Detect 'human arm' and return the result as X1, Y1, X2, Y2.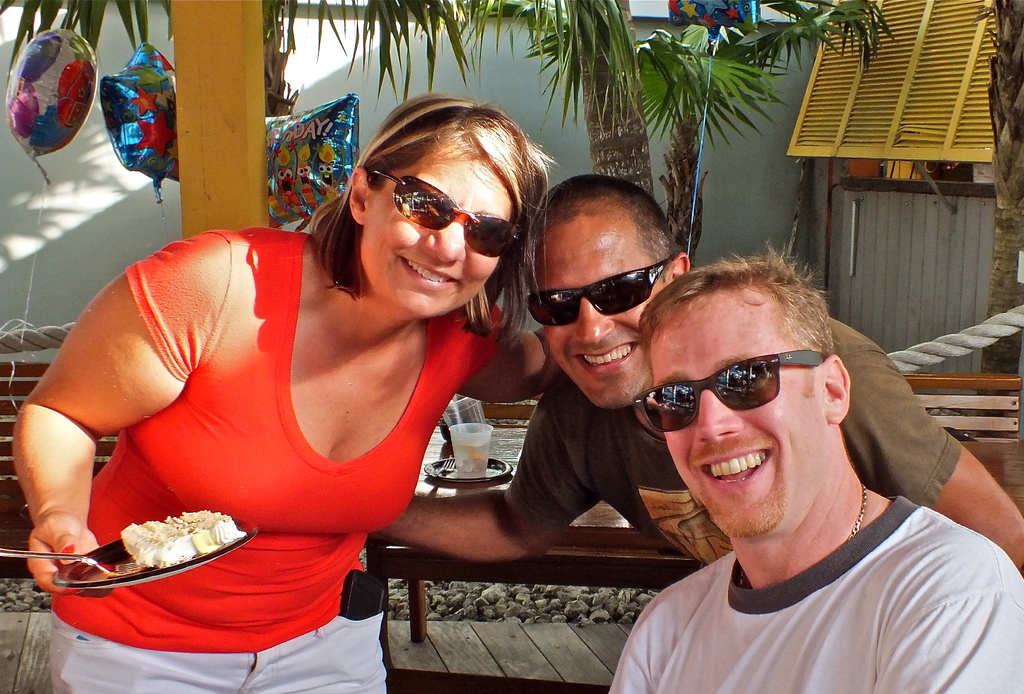
584, 579, 672, 693.
